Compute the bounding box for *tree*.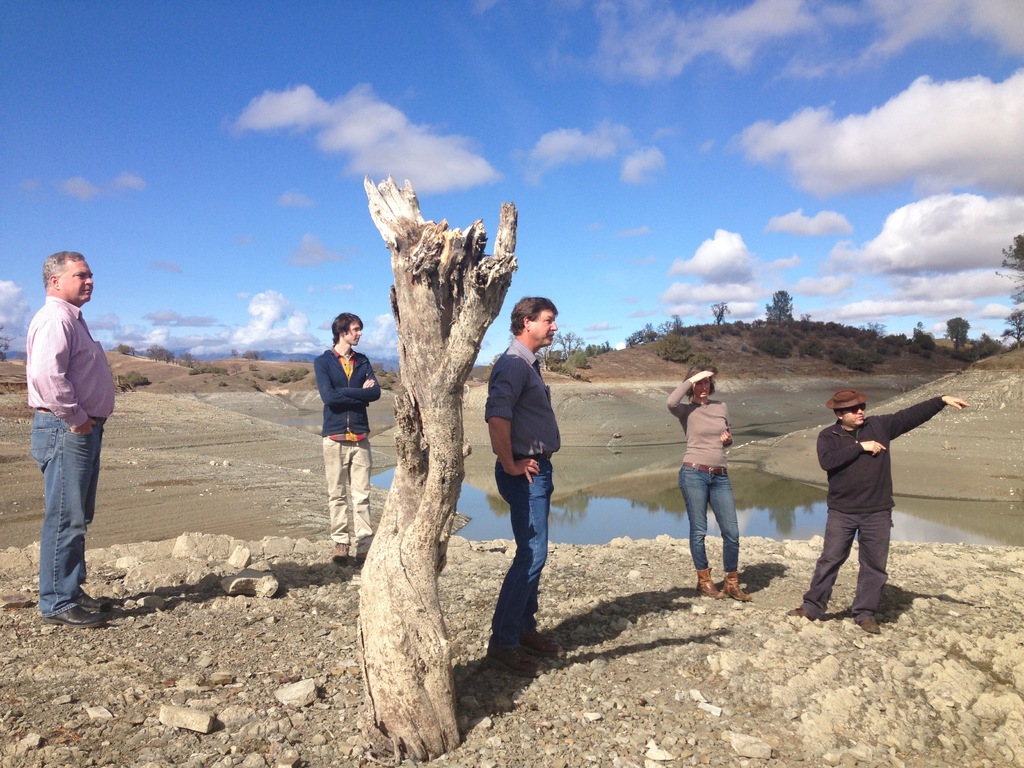
<region>361, 175, 526, 755</region>.
